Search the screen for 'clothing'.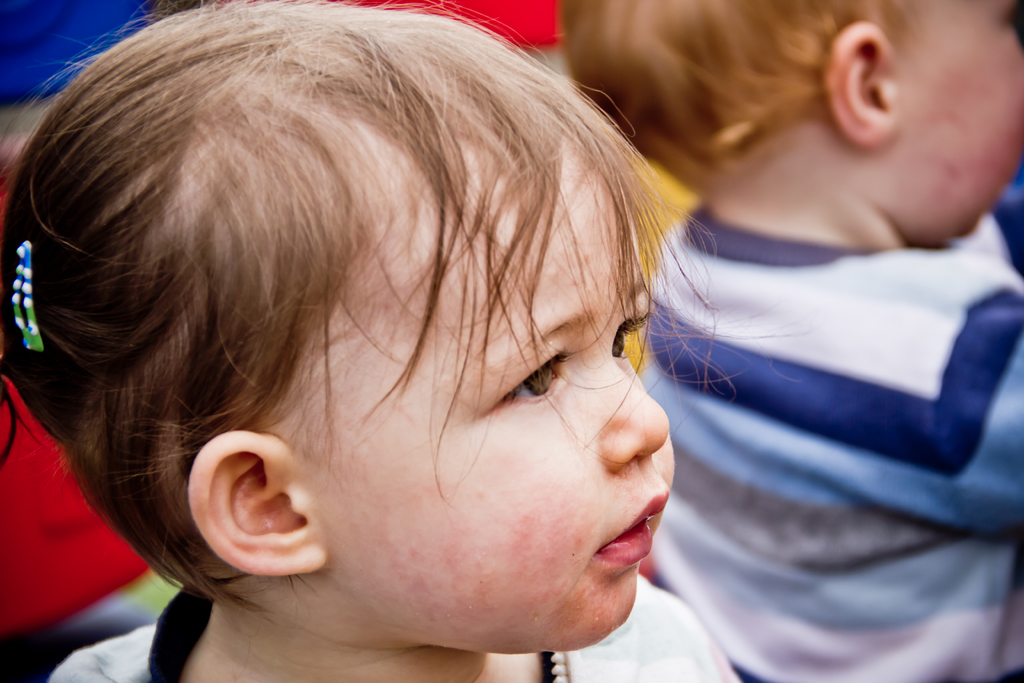
Found at [636, 199, 1023, 682].
